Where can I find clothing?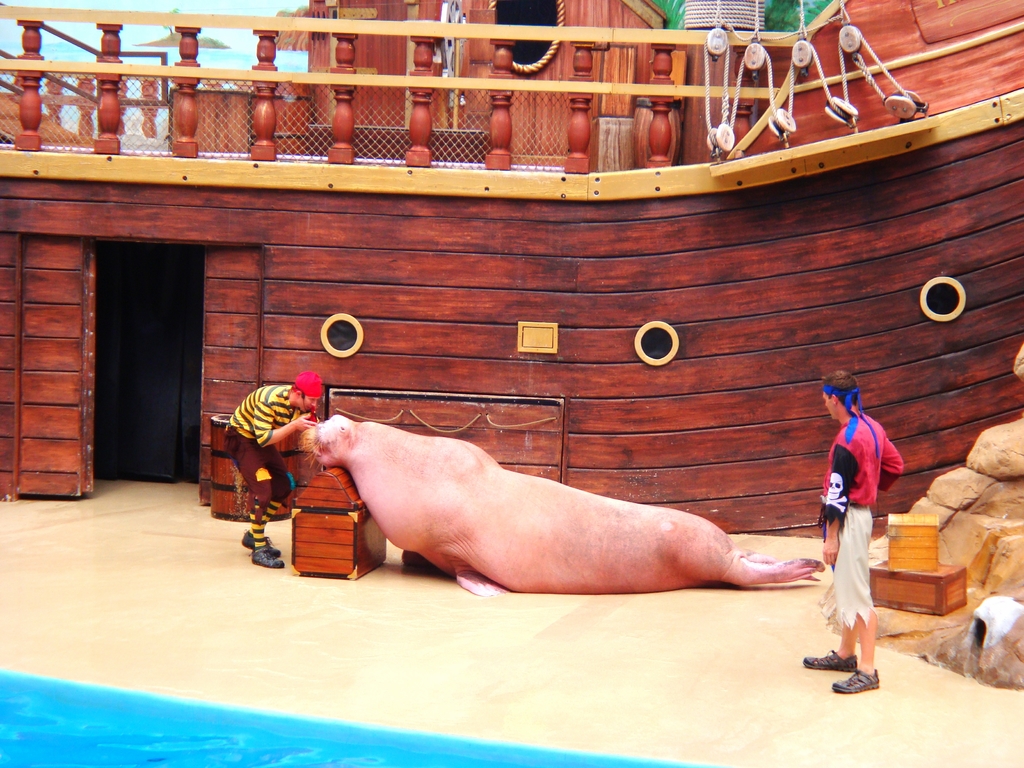
You can find it at [left=827, top=406, right=905, bottom=508].
